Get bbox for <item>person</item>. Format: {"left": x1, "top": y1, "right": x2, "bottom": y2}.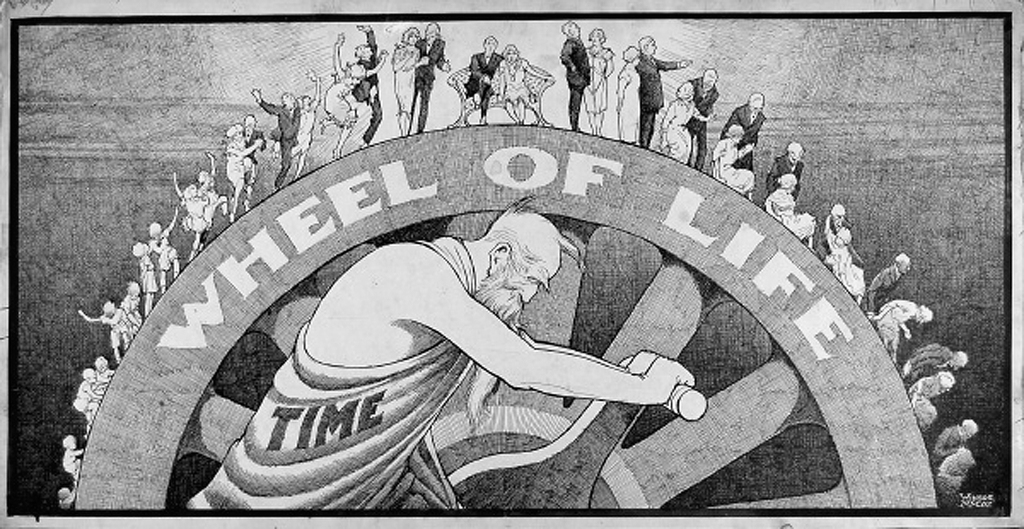
{"left": 658, "top": 79, "right": 719, "bottom": 162}.
